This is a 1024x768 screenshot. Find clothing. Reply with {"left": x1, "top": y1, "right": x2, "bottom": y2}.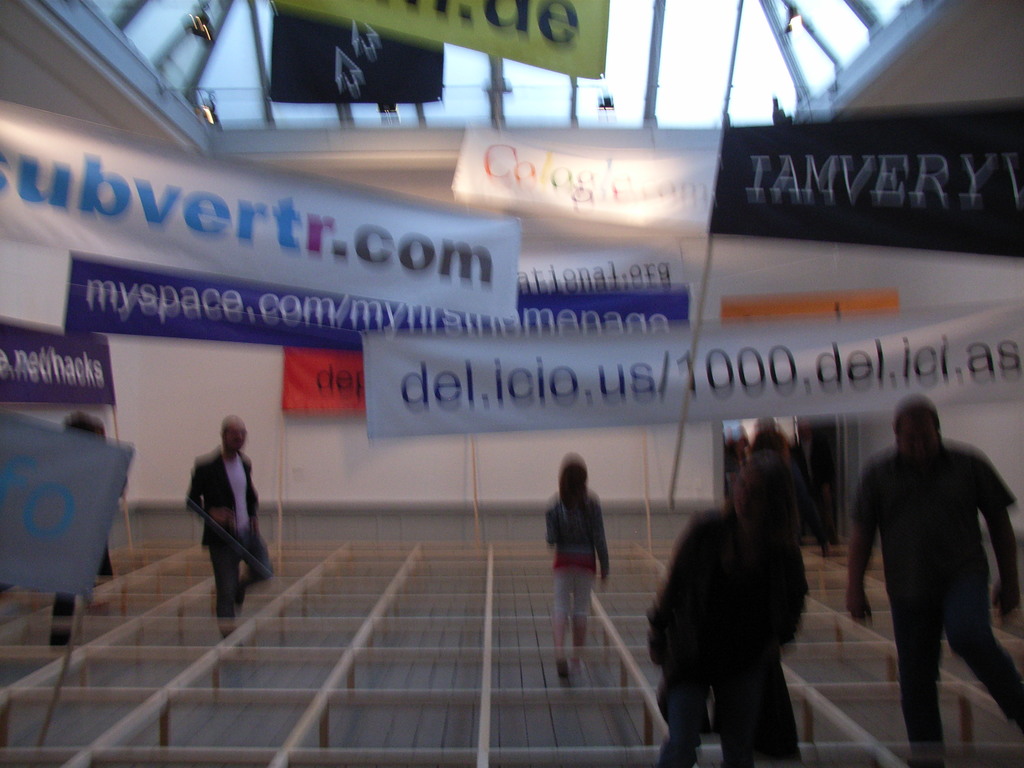
{"left": 858, "top": 410, "right": 1015, "bottom": 750}.
